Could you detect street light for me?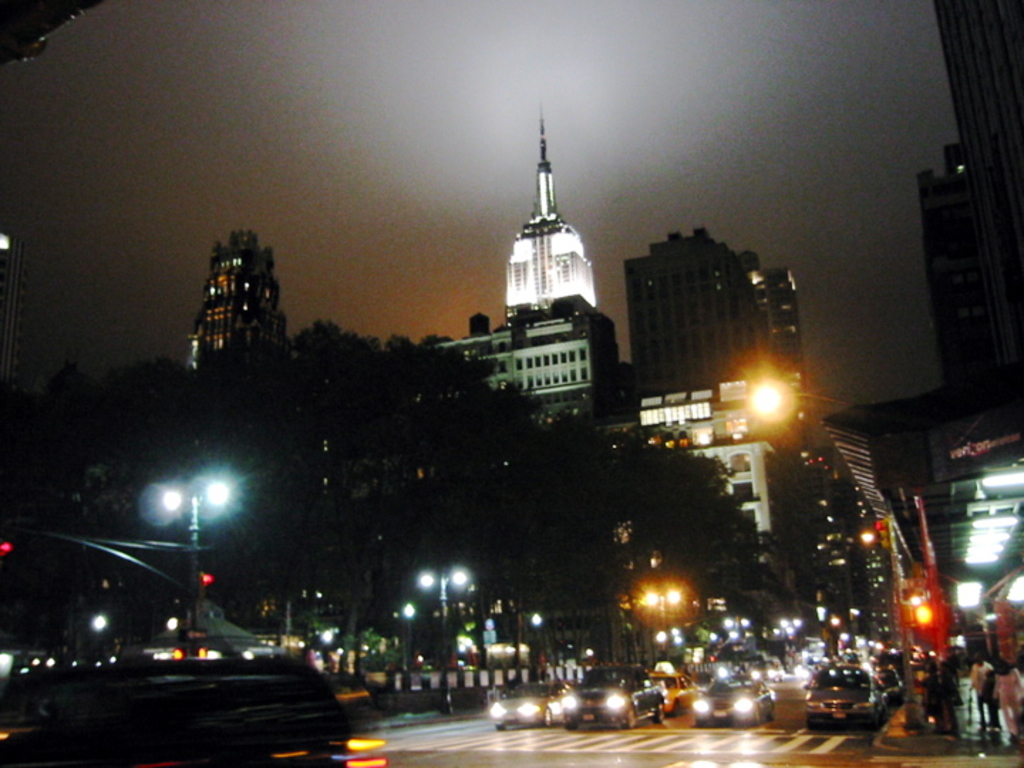
Detection result: [418, 567, 472, 693].
